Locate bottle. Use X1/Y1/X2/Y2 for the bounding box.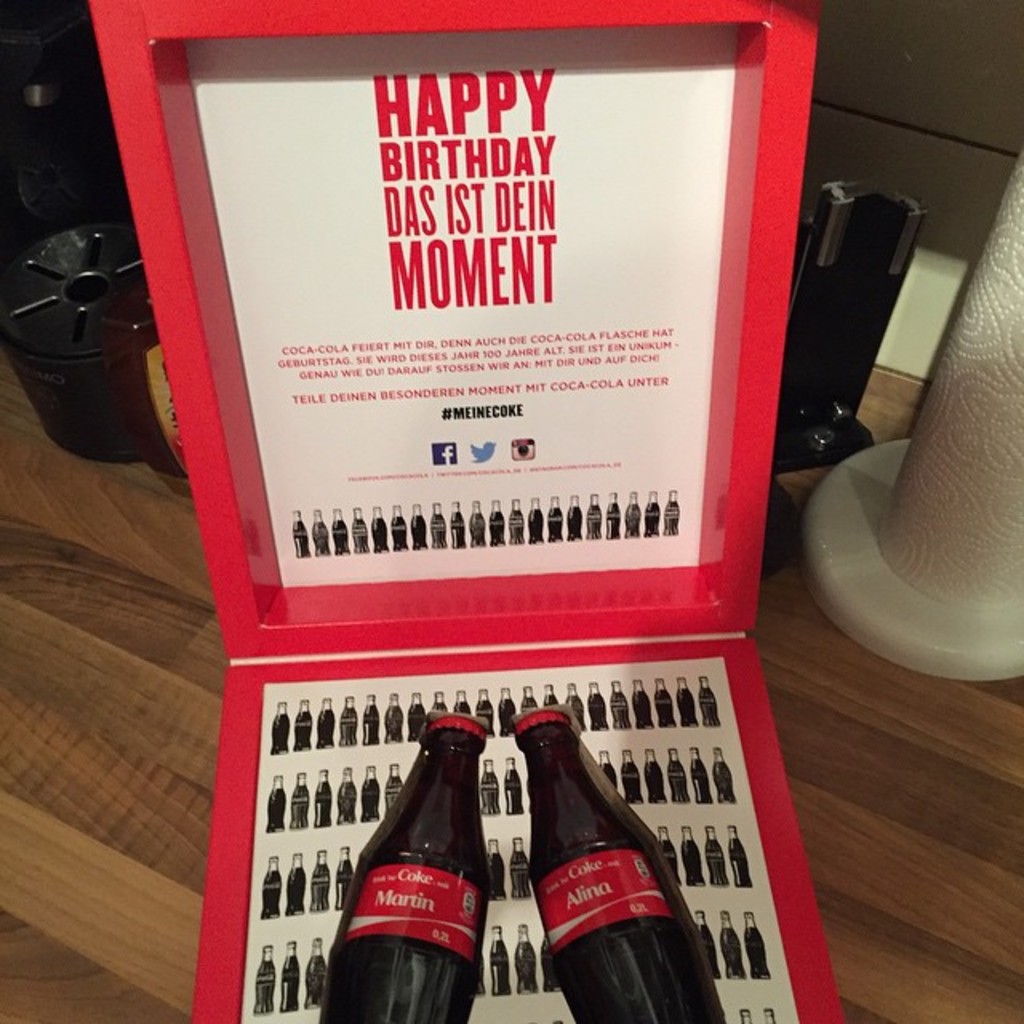
320/723/494/1000.
